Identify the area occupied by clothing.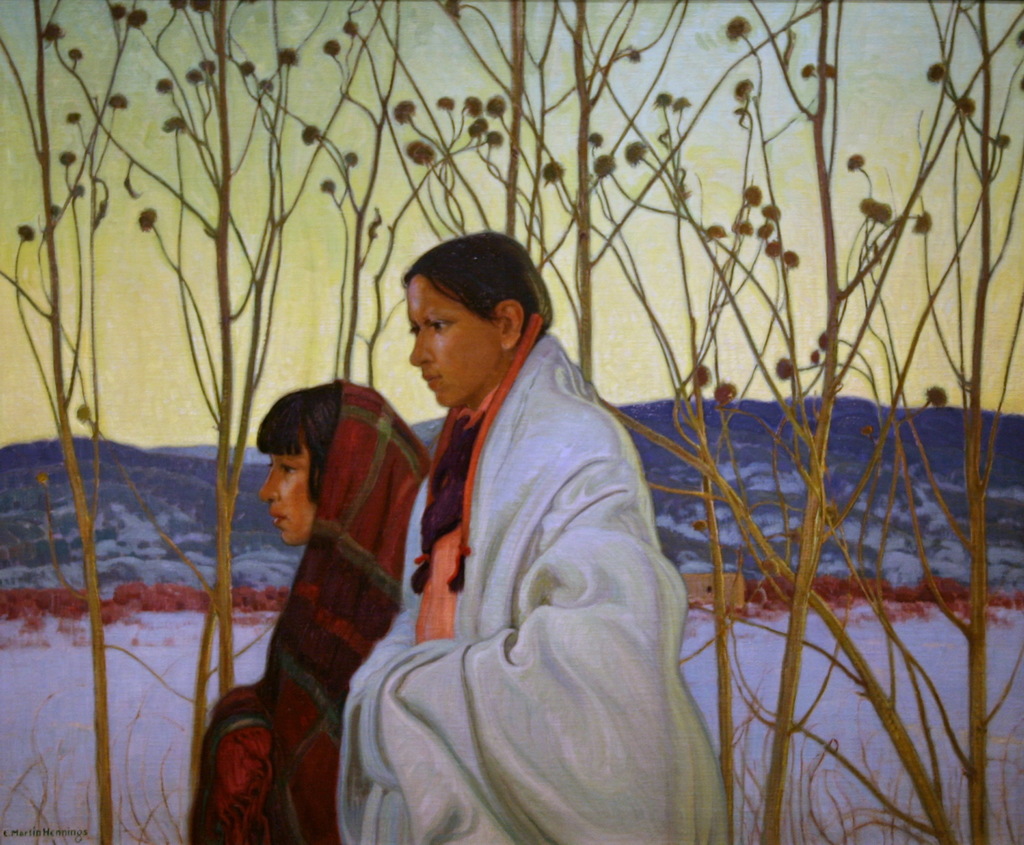
Area: <region>329, 305, 711, 826</region>.
